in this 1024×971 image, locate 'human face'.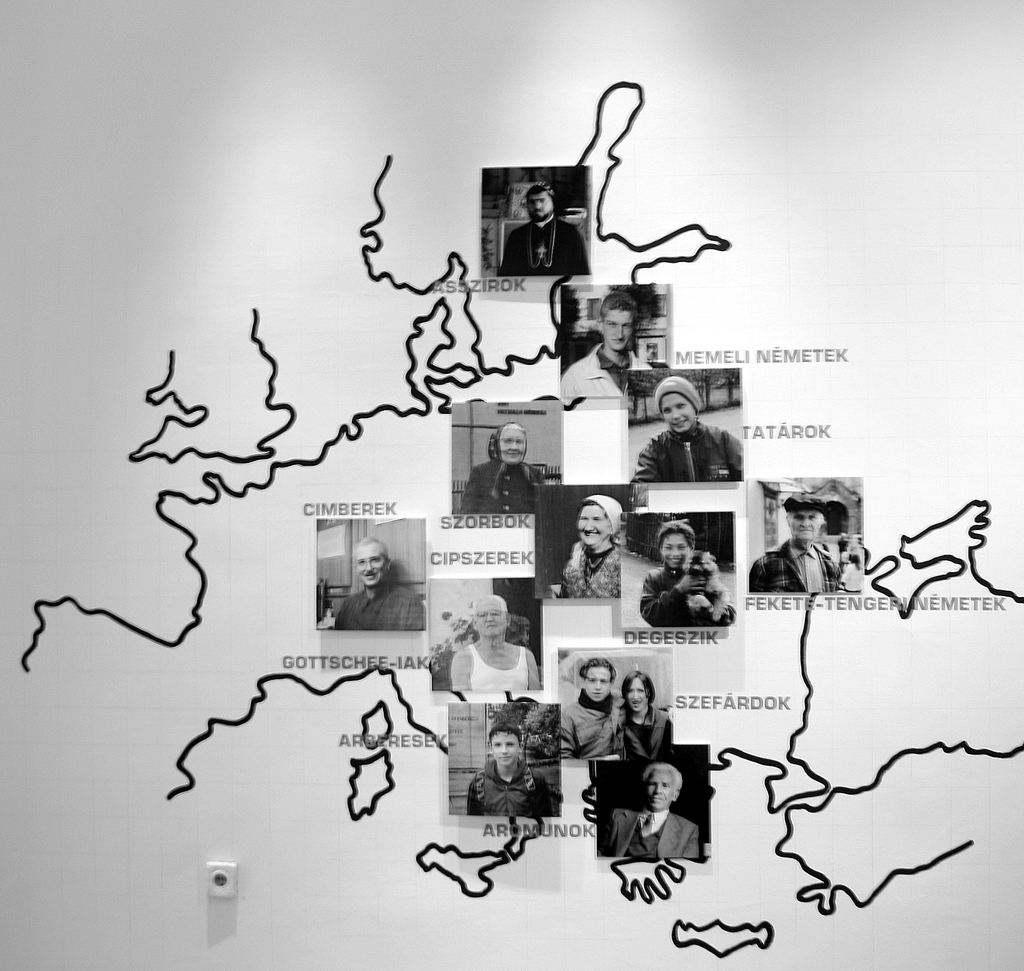
Bounding box: 352, 545, 383, 587.
